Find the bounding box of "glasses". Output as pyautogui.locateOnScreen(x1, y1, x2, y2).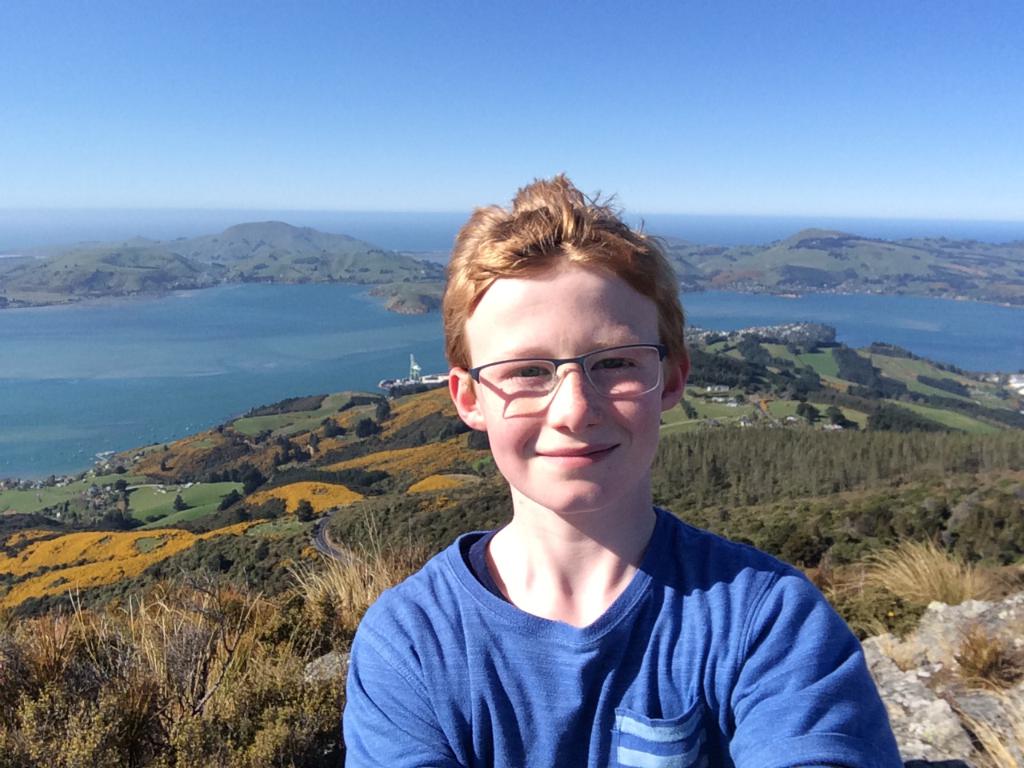
pyautogui.locateOnScreen(454, 342, 680, 424).
